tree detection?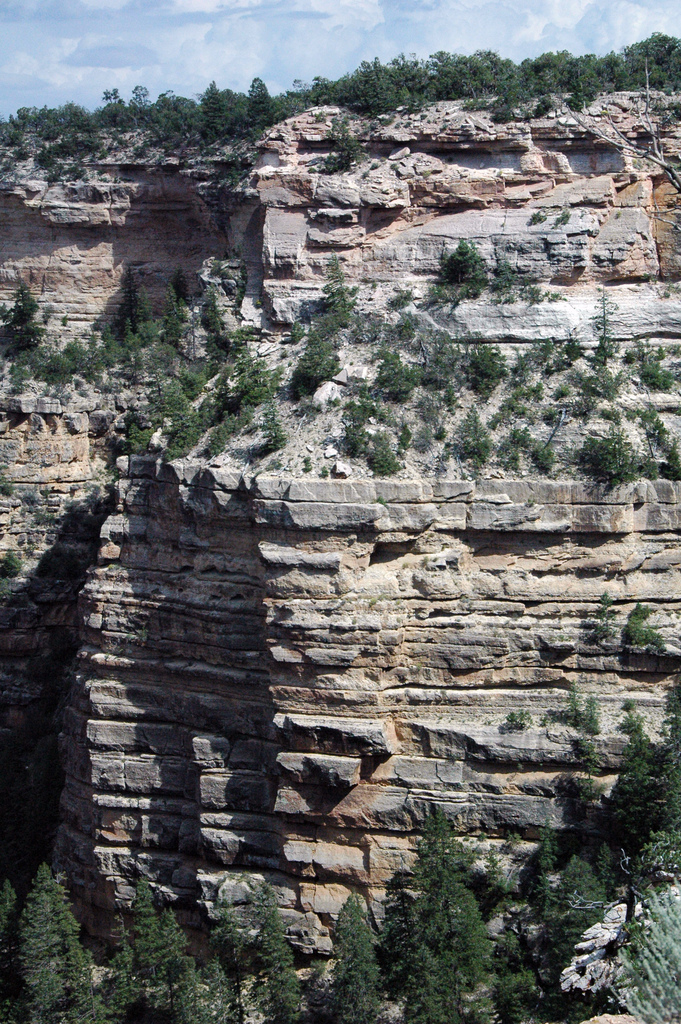
bbox=(613, 711, 680, 927)
